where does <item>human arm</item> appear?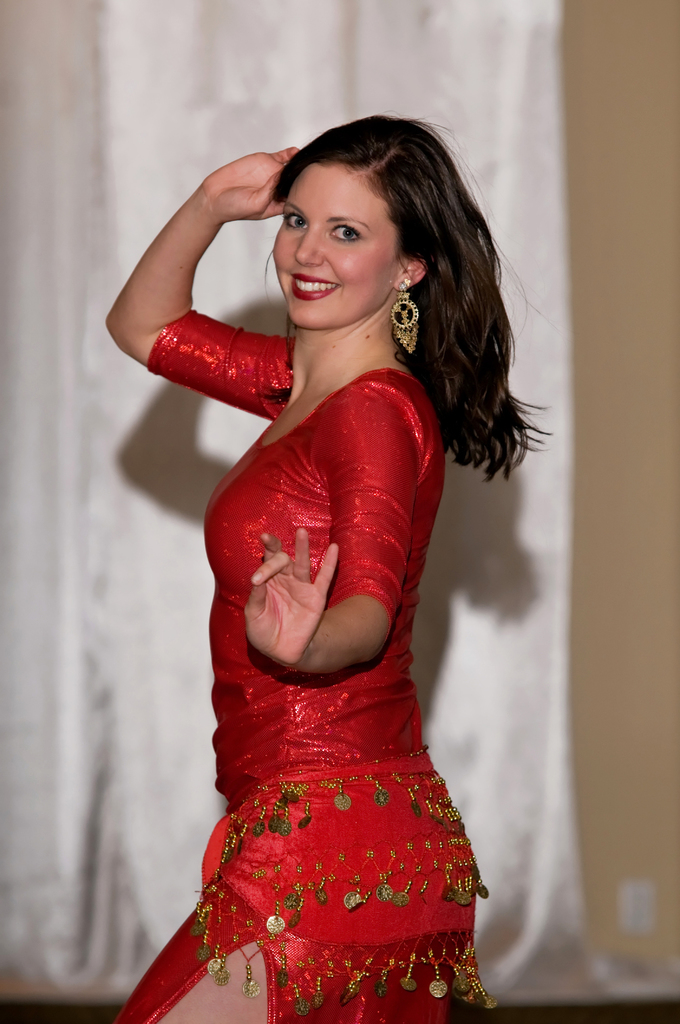
Appears at l=245, t=393, r=410, b=678.
